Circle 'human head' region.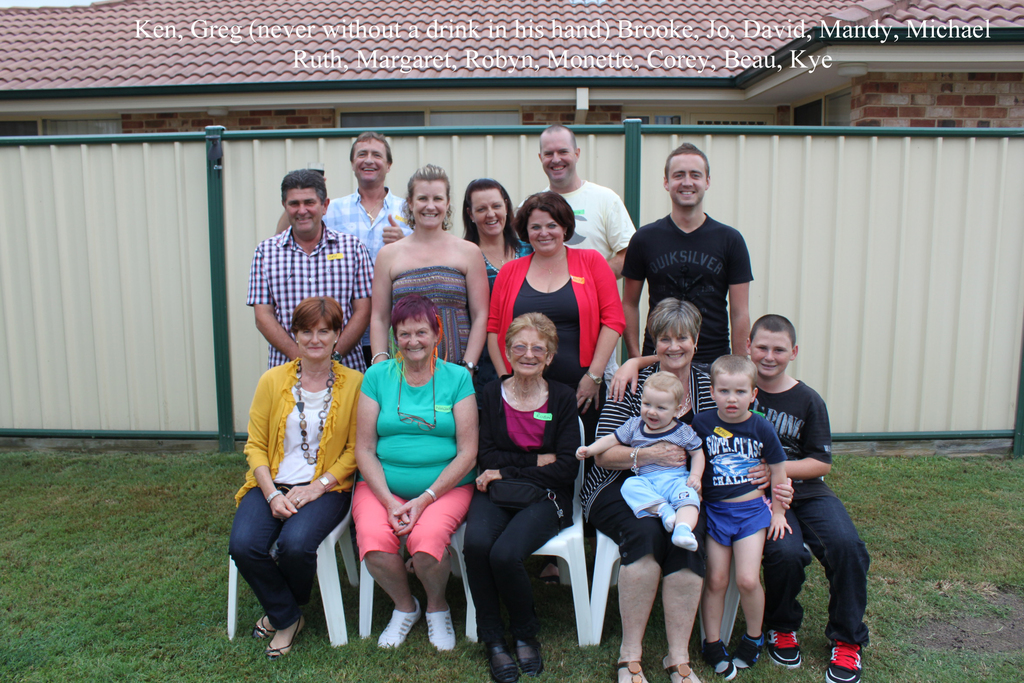
Region: <region>664, 142, 710, 208</region>.
